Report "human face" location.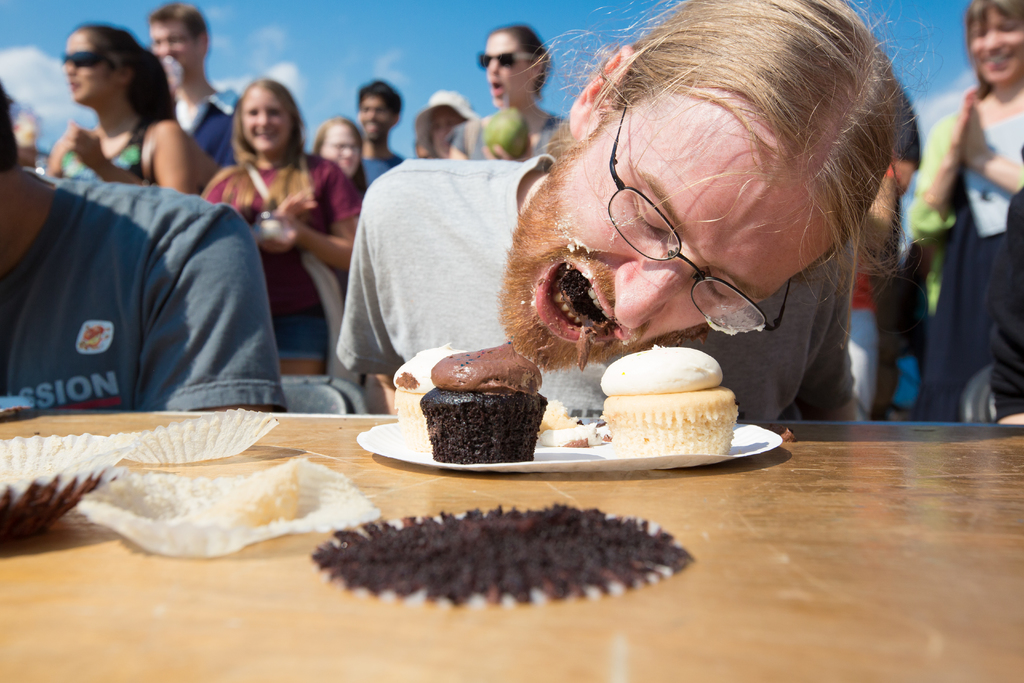
Report: 320,122,359,178.
